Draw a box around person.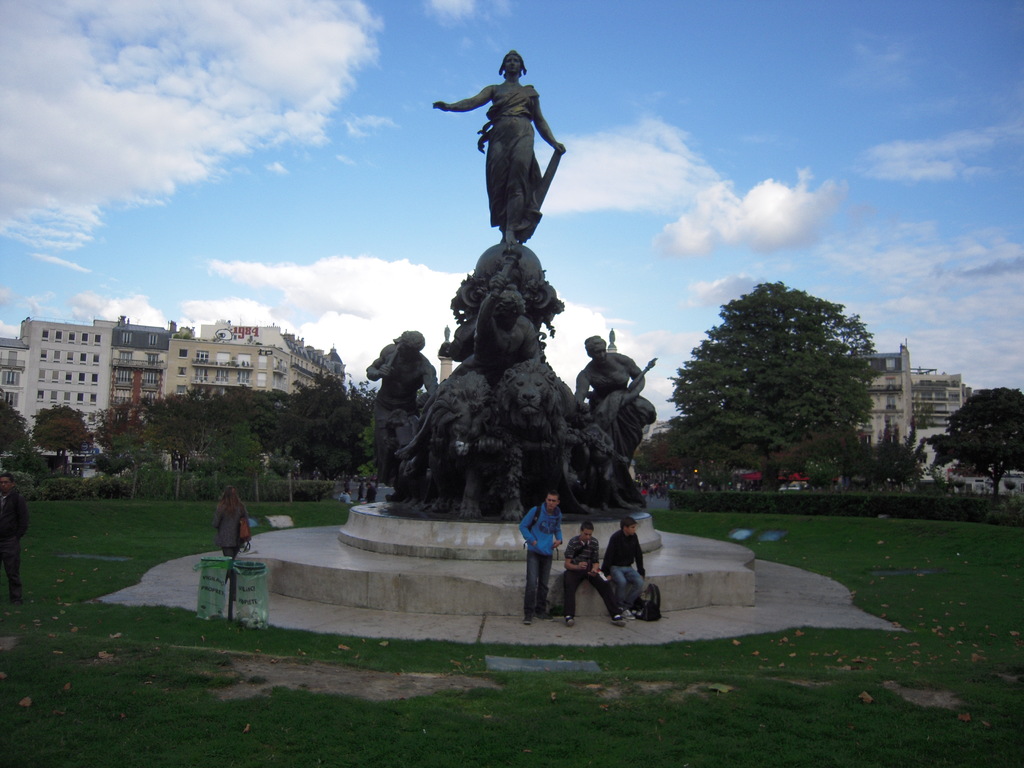
region(433, 44, 566, 246).
